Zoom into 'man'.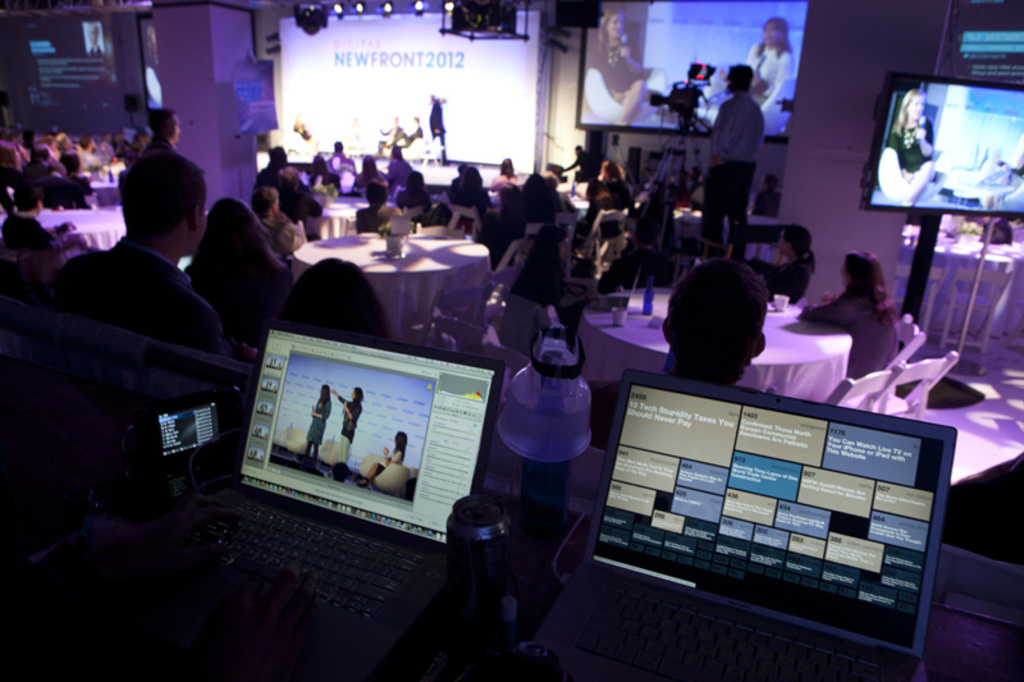
Zoom target: Rect(50, 165, 234, 377).
